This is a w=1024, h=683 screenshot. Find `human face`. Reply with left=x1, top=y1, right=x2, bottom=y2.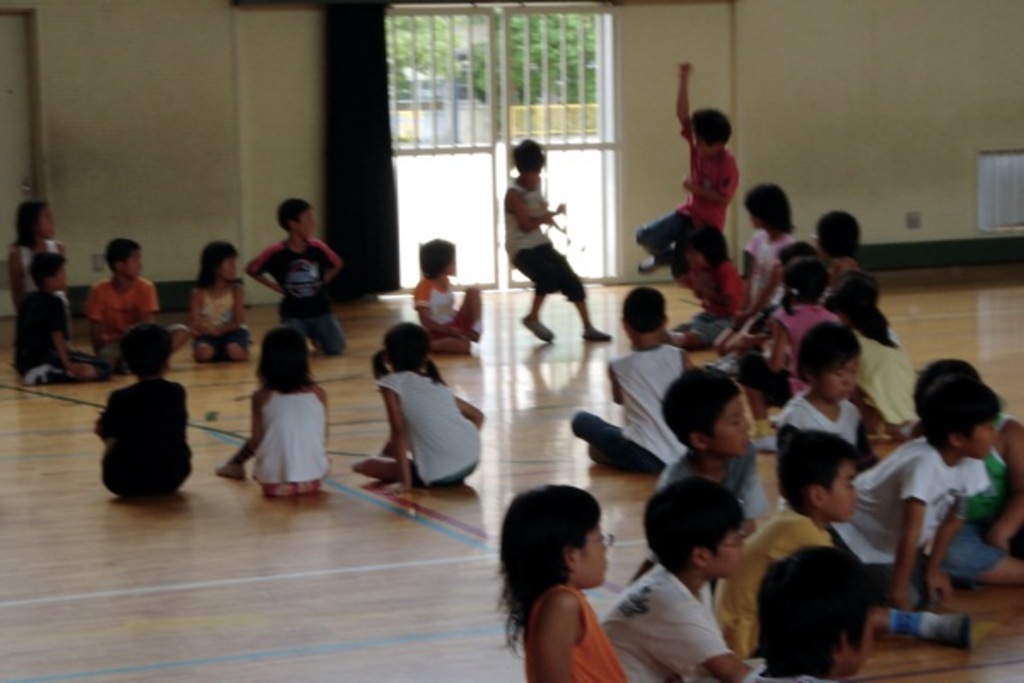
left=715, top=522, right=744, bottom=577.
